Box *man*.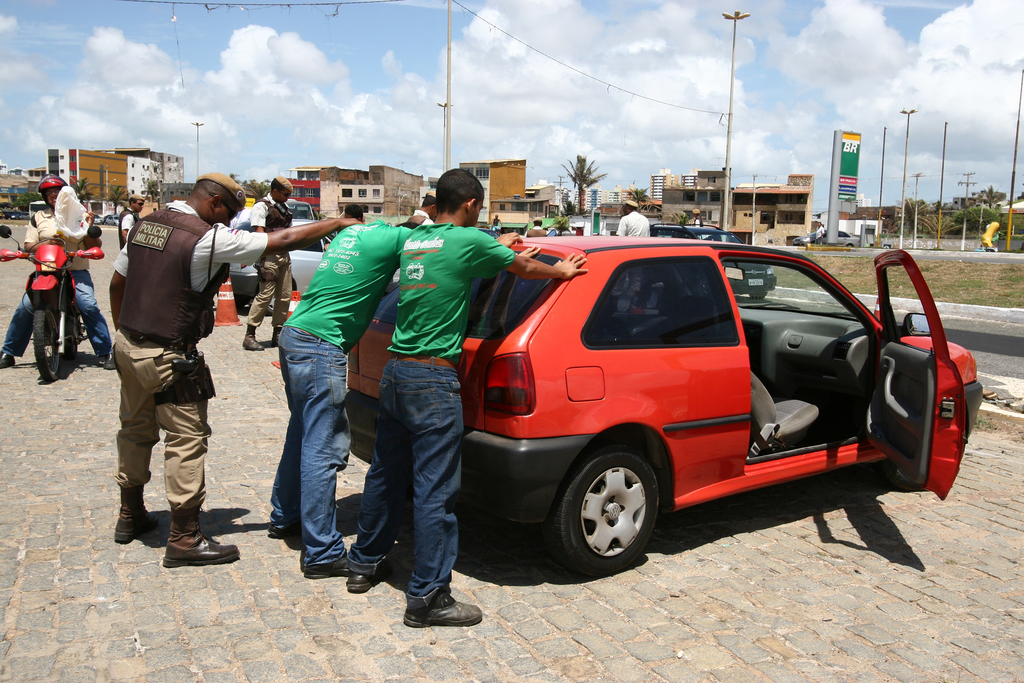
<region>613, 199, 657, 239</region>.
